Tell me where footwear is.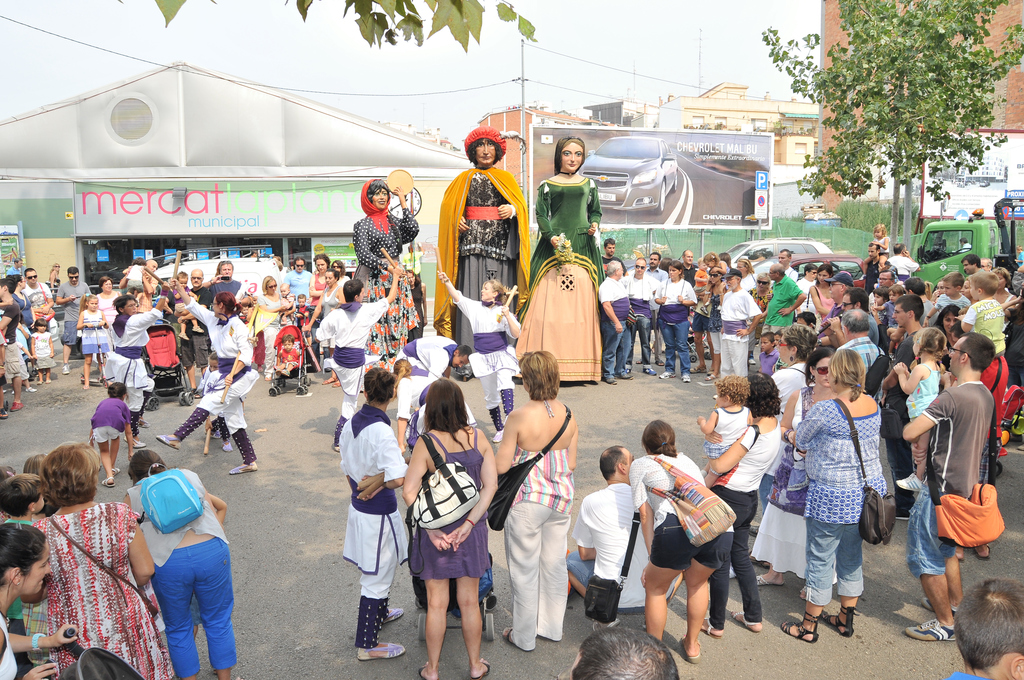
footwear is at (63,368,70,375).
